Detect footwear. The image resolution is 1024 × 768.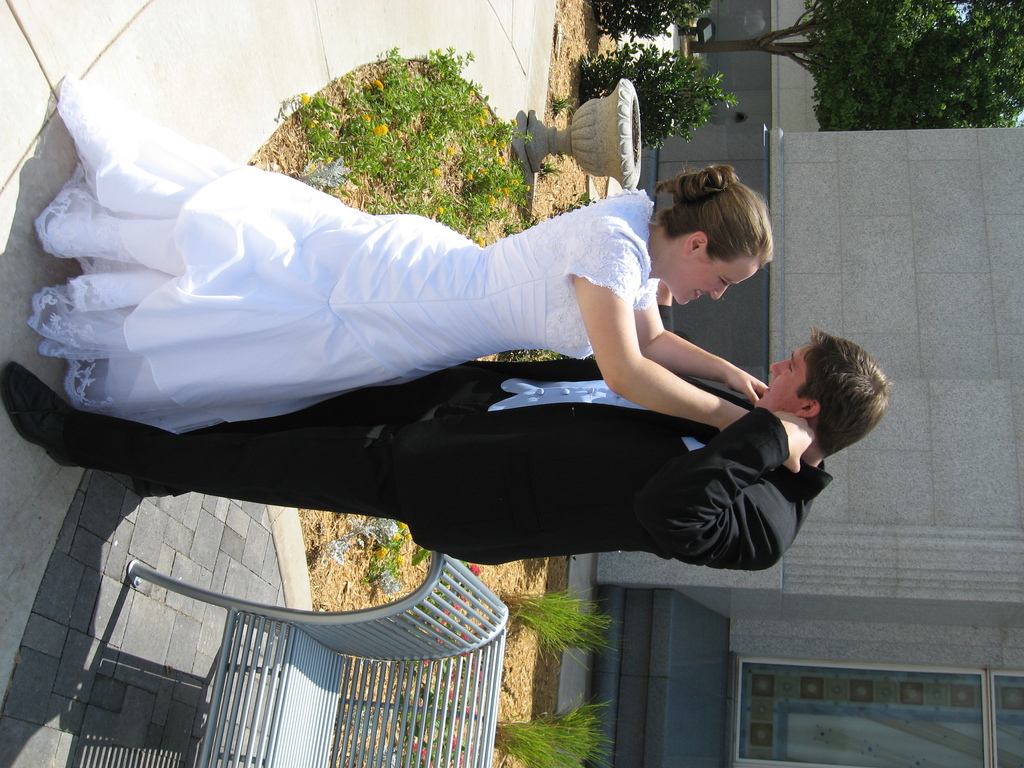
(132, 478, 153, 498).
